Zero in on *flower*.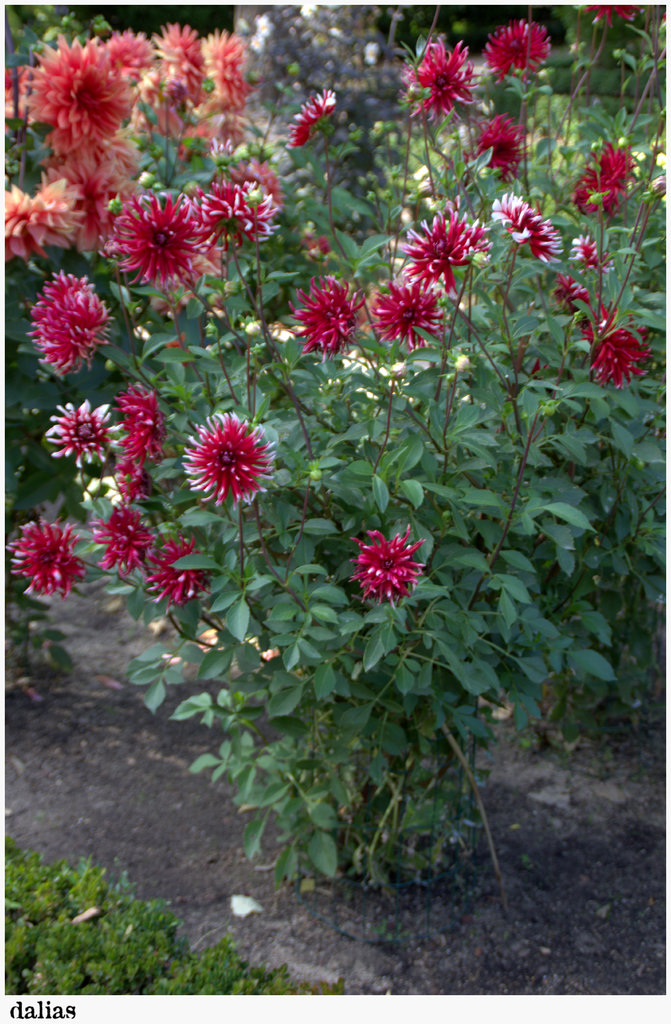
Zeroed in: 412/55/479/114.
